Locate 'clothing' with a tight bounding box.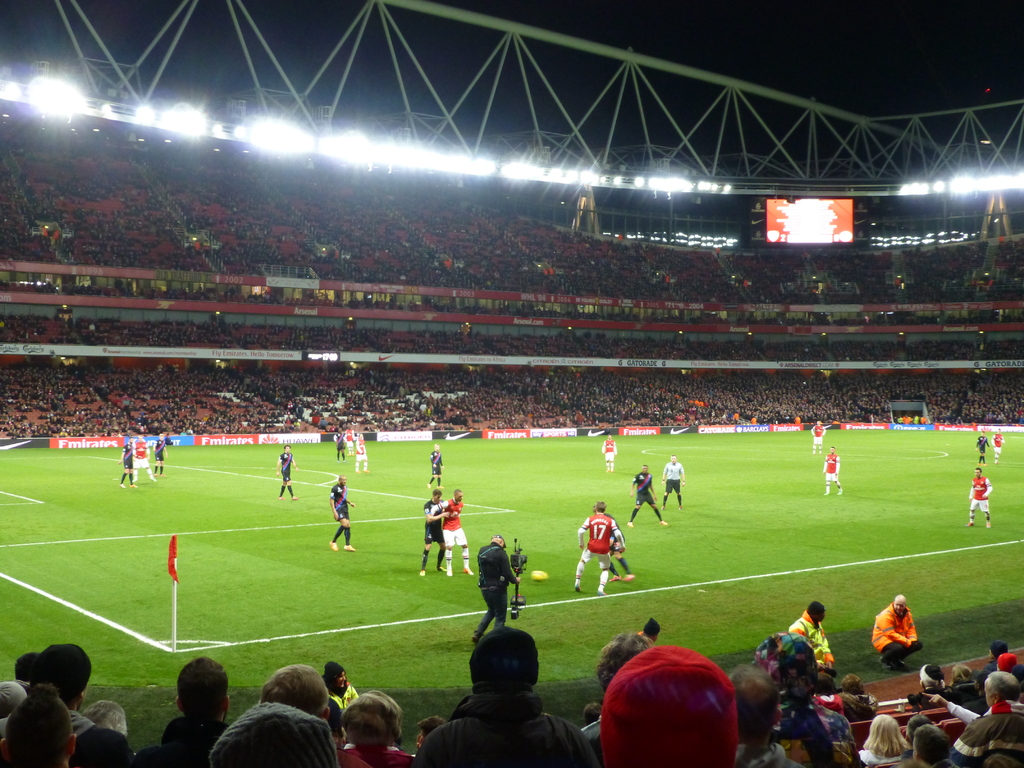
(x1=344, y1=526, x2=353, y2=542).
